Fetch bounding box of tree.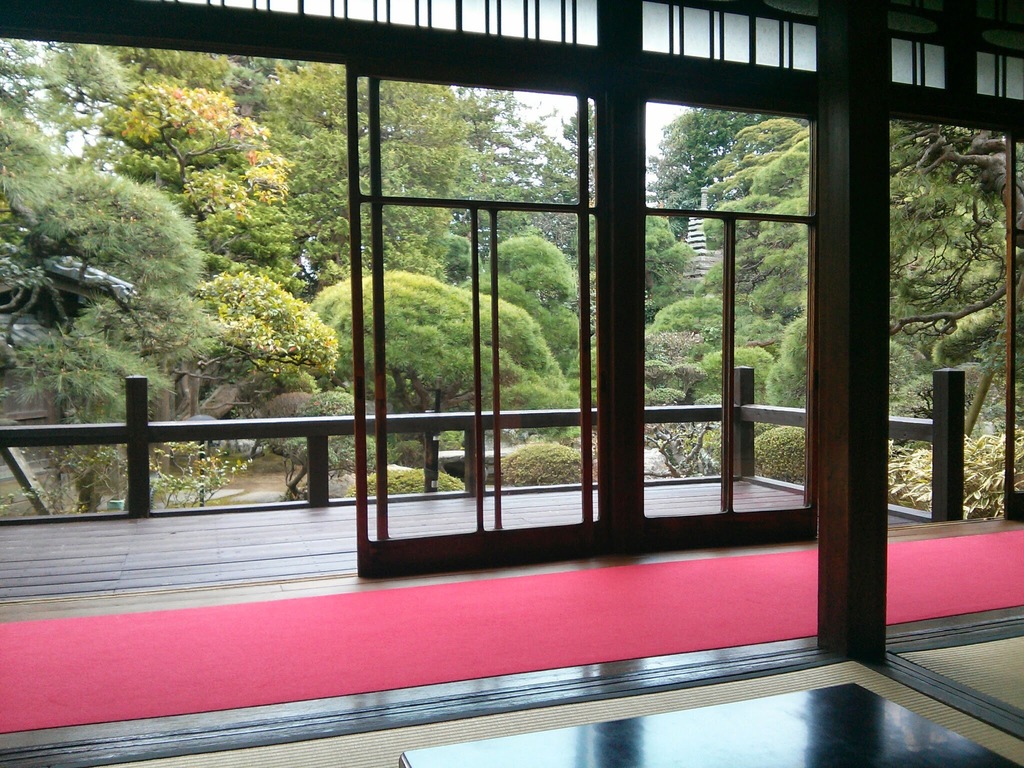
Bbox: 595, 211, 700, 302.
